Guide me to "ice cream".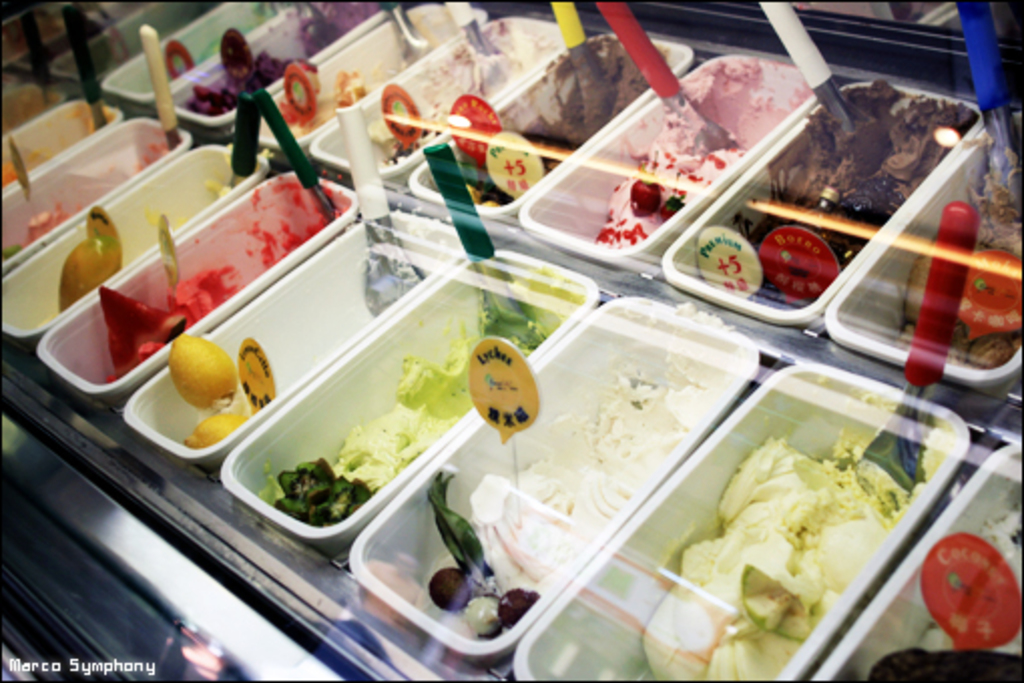
Guidance: bbox=[719, 78, 984, 311].
